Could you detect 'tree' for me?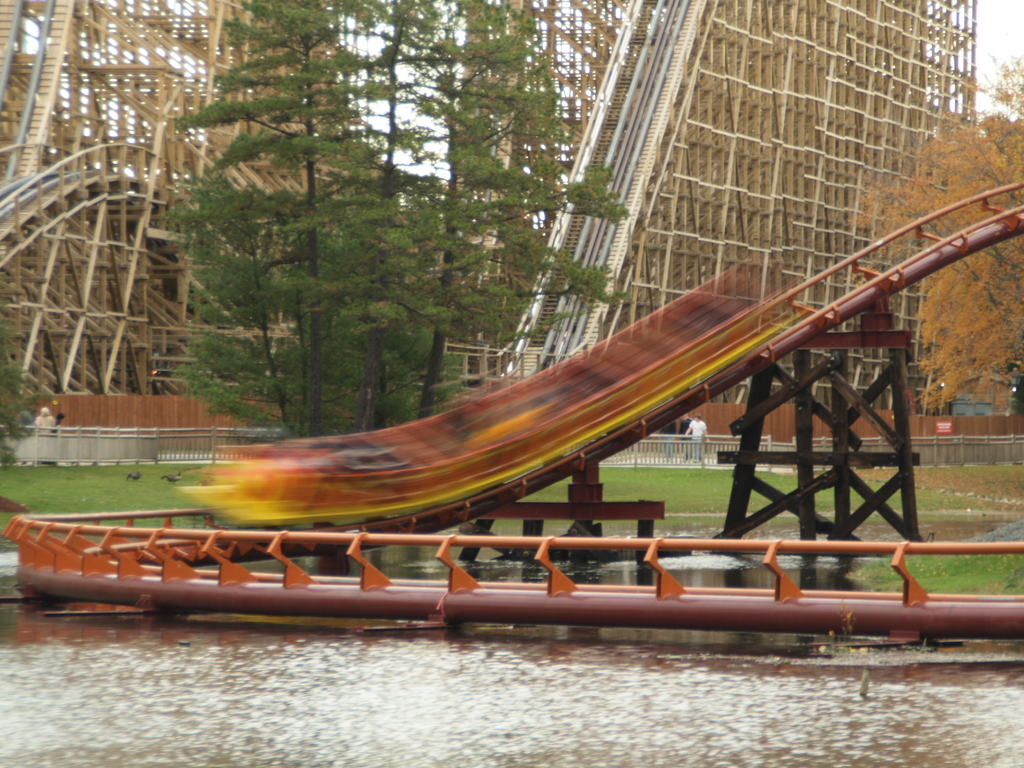
Detection result: crop(0, 318, 64, 502).
